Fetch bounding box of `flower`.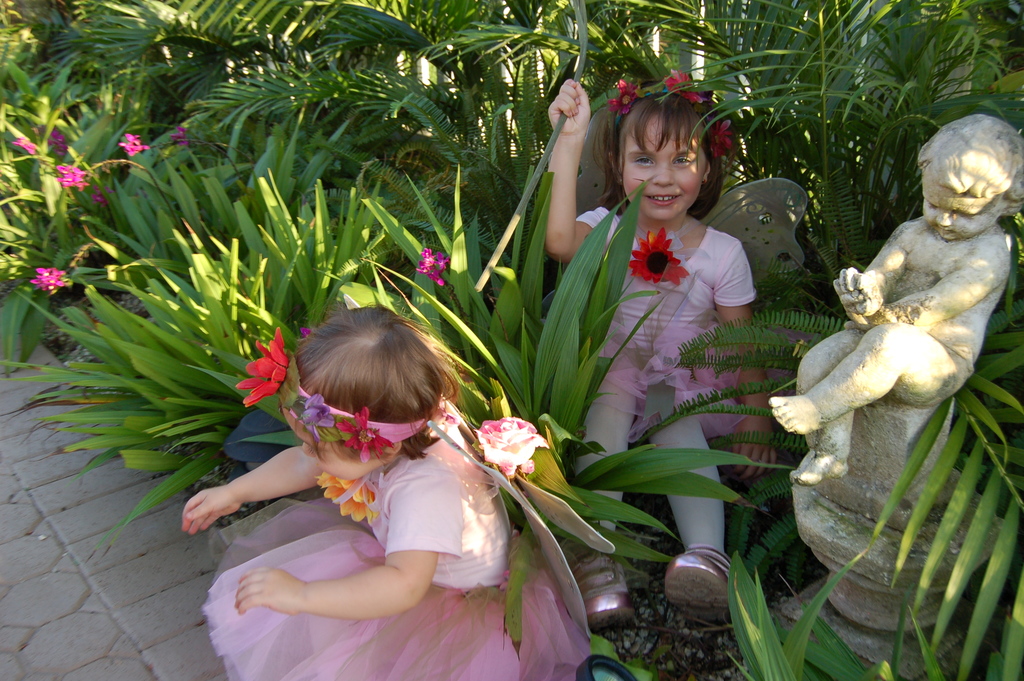
Bbox: x1=630, y1=224, x2=691, y2=283.
